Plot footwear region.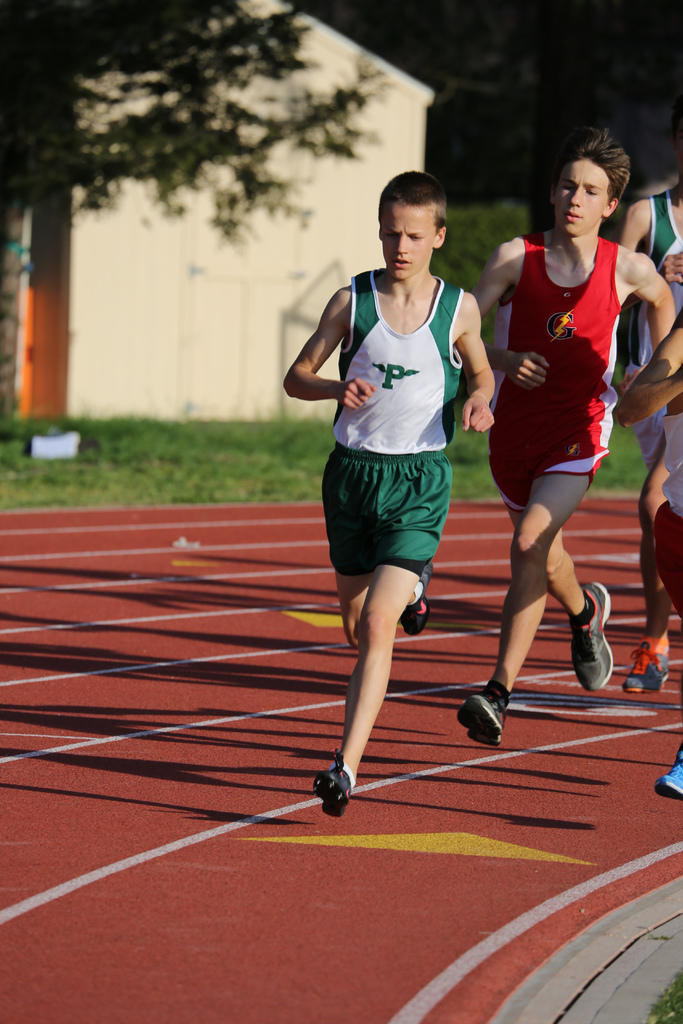
Plotted at crop(657, 735, 682, 800).
